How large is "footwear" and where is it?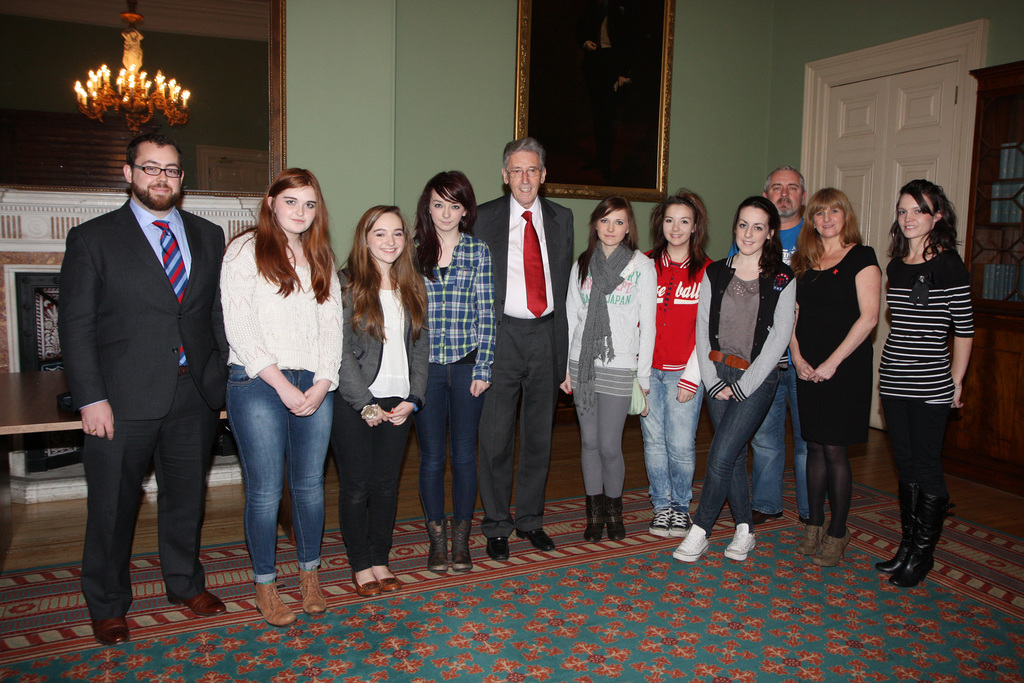
Bounding box: box(814, 528, 849, 569).
